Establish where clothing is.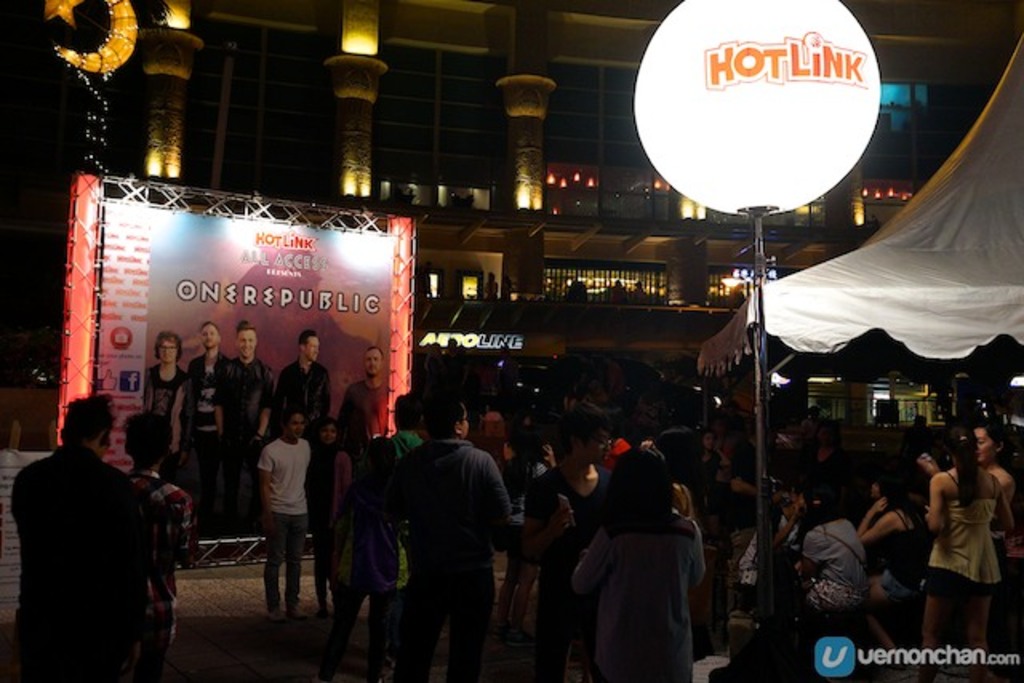
Established at 210 353 275 505.
